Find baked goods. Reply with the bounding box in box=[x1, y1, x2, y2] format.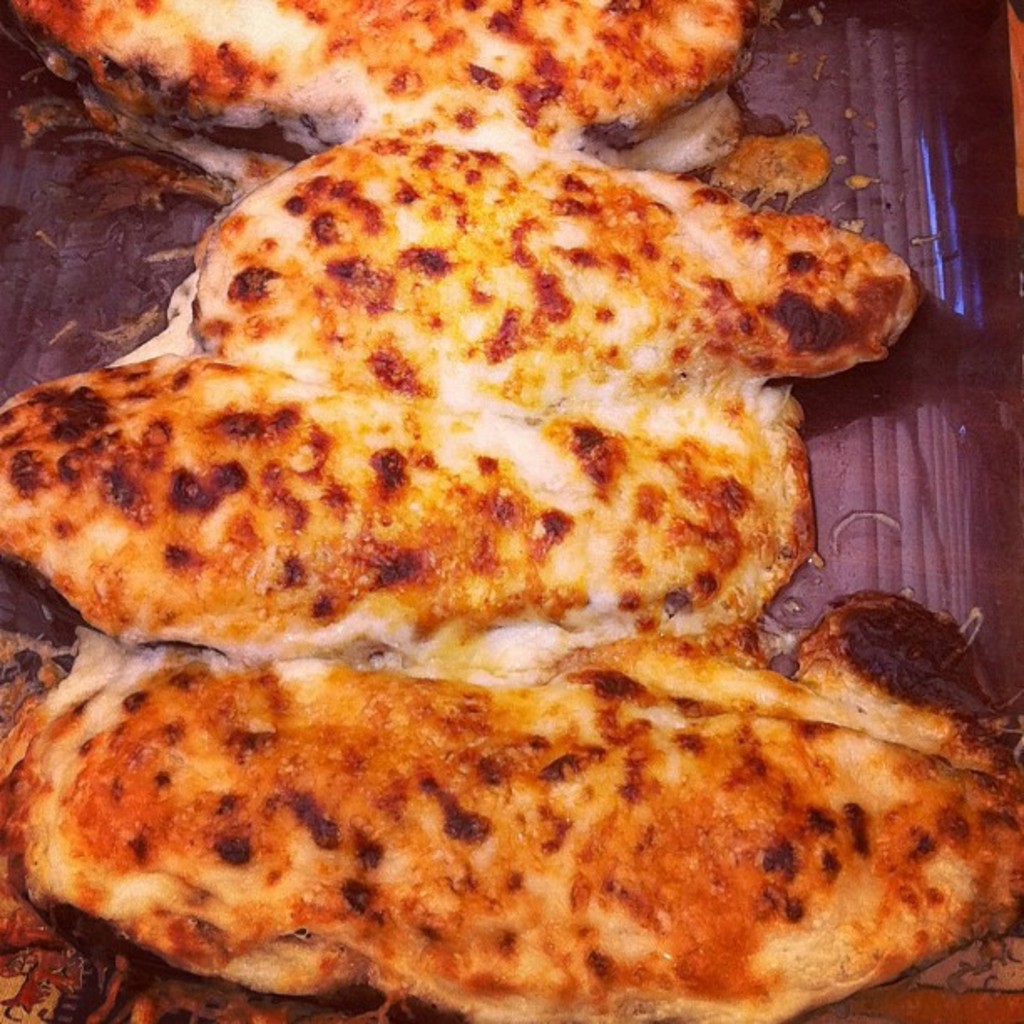
box=[13, 0, 1014, 1022].
